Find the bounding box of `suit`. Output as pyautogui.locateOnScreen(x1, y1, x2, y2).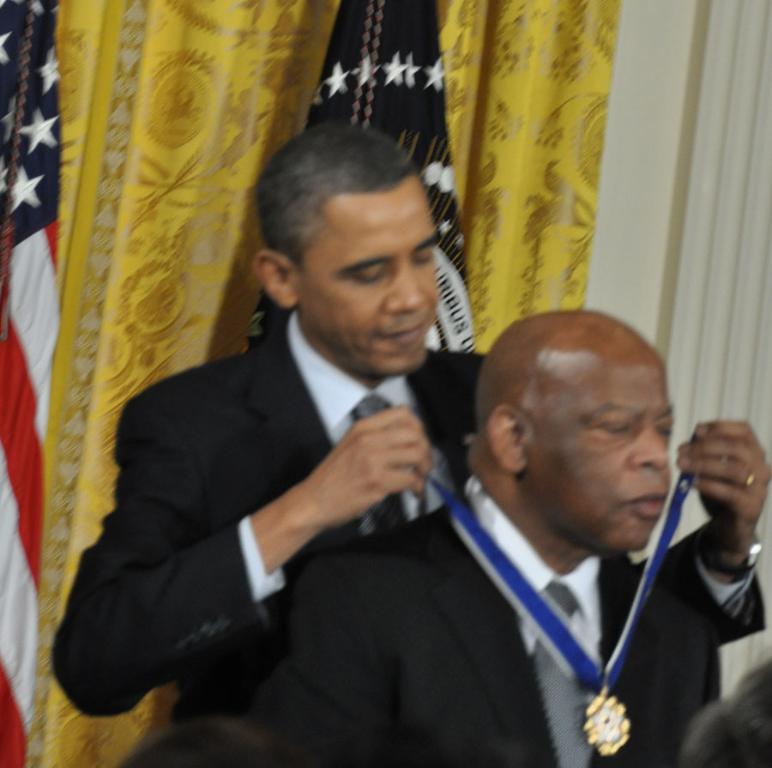
pyautogui.locateOnScreen(122, 466, 763, 767).
